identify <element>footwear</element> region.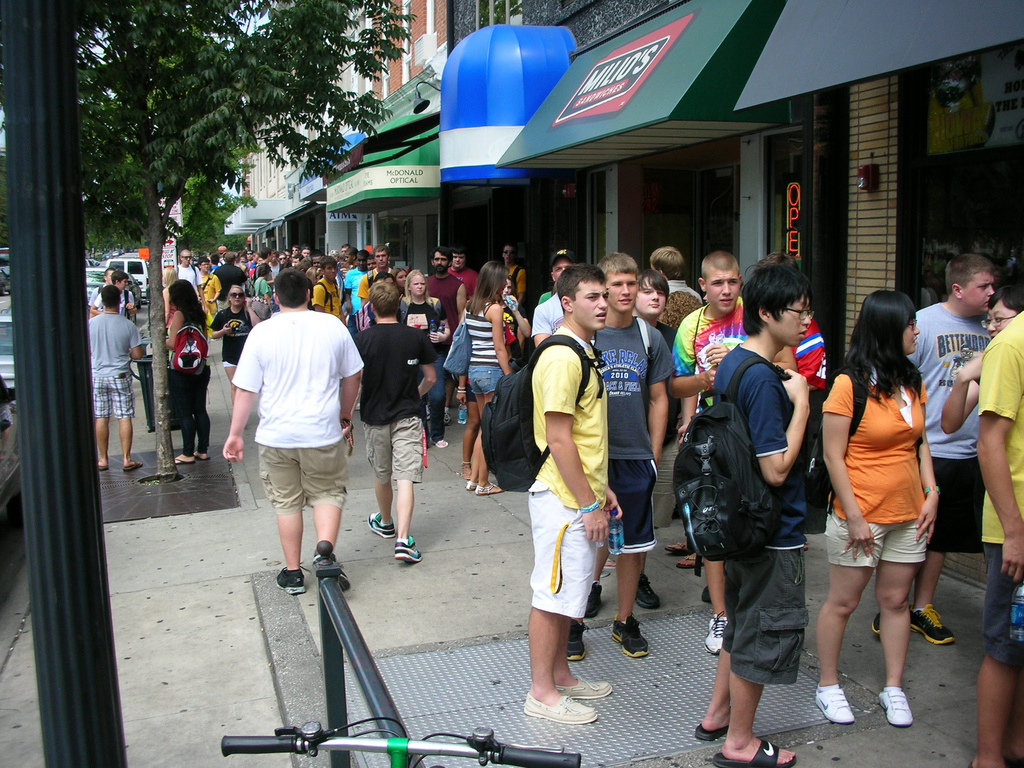
Region: left=196, top=451, right=212, bottom=462.
